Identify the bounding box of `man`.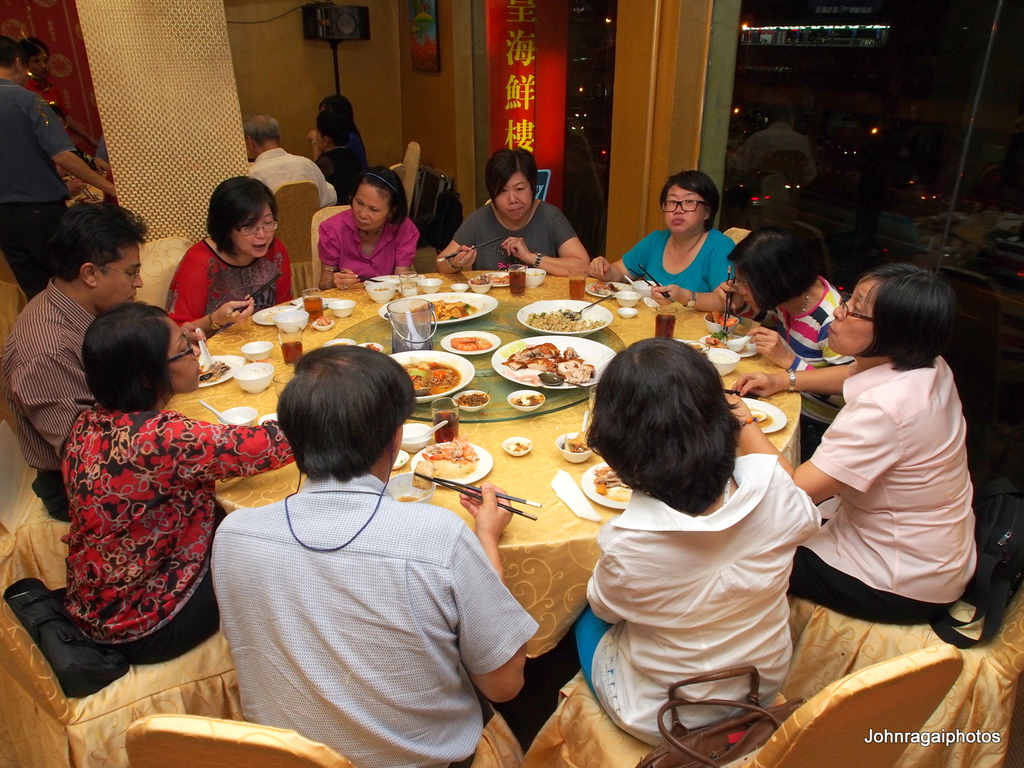
select_region(0, 196, 156, 523).
